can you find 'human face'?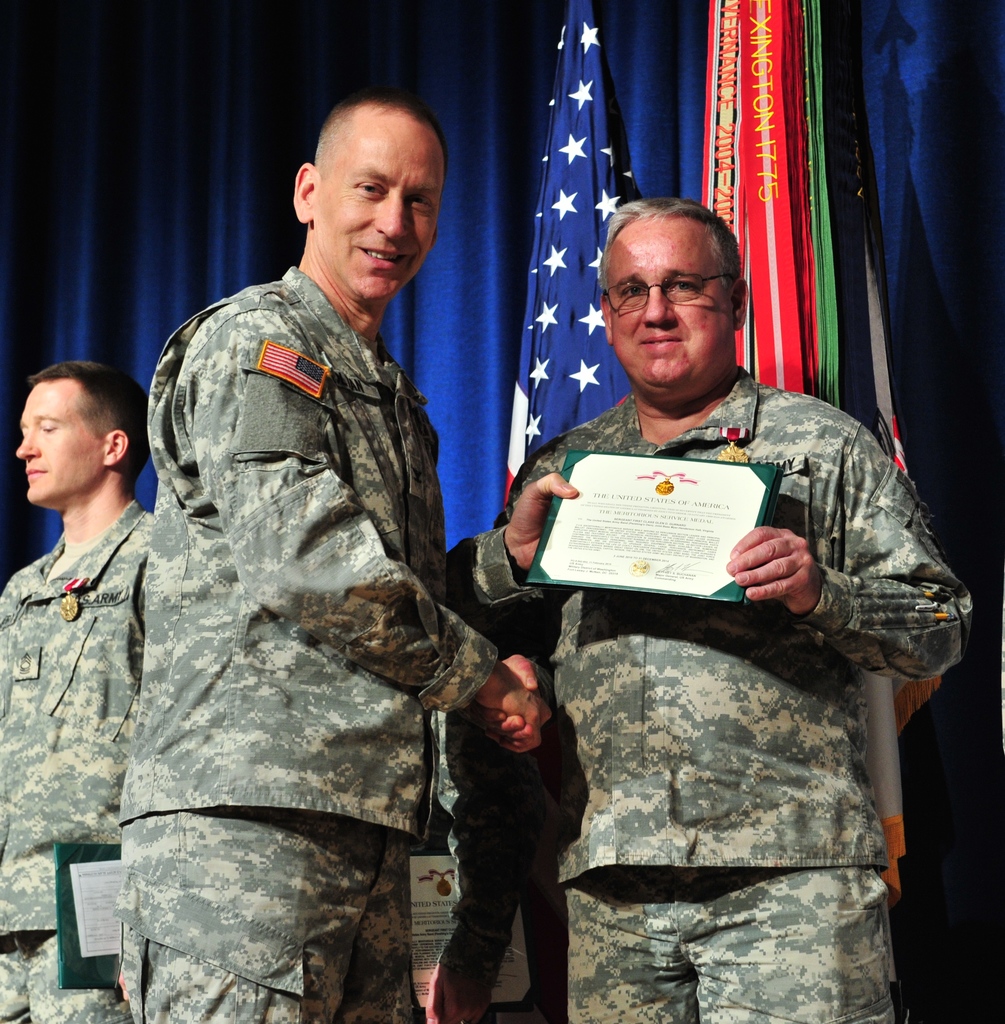
Yes, bounding box: bbox=(10, 372, 105, 510).
